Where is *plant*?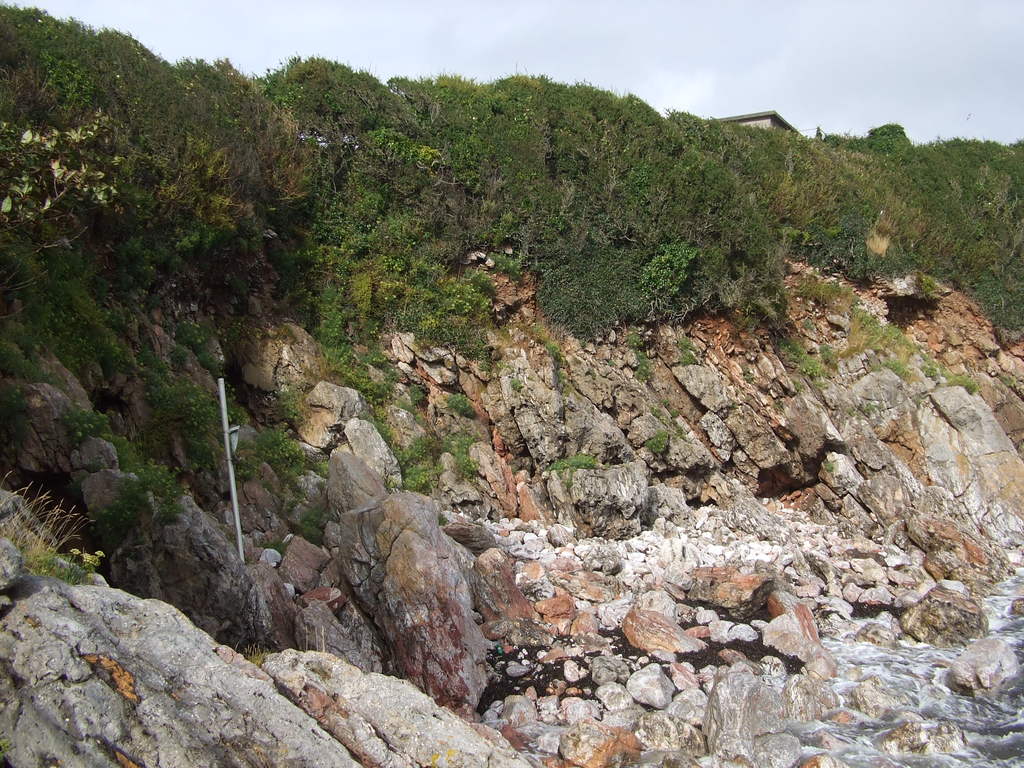
x1=408, y1=458, x2=445, y2=491.
